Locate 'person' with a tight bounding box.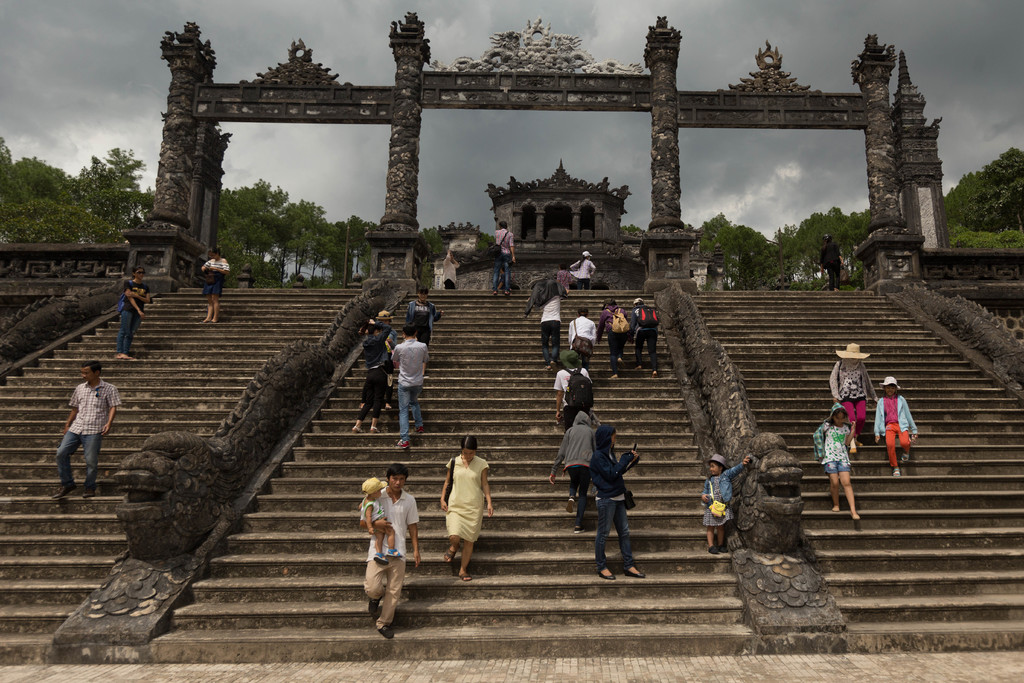
(361, 476, 403, 563).
